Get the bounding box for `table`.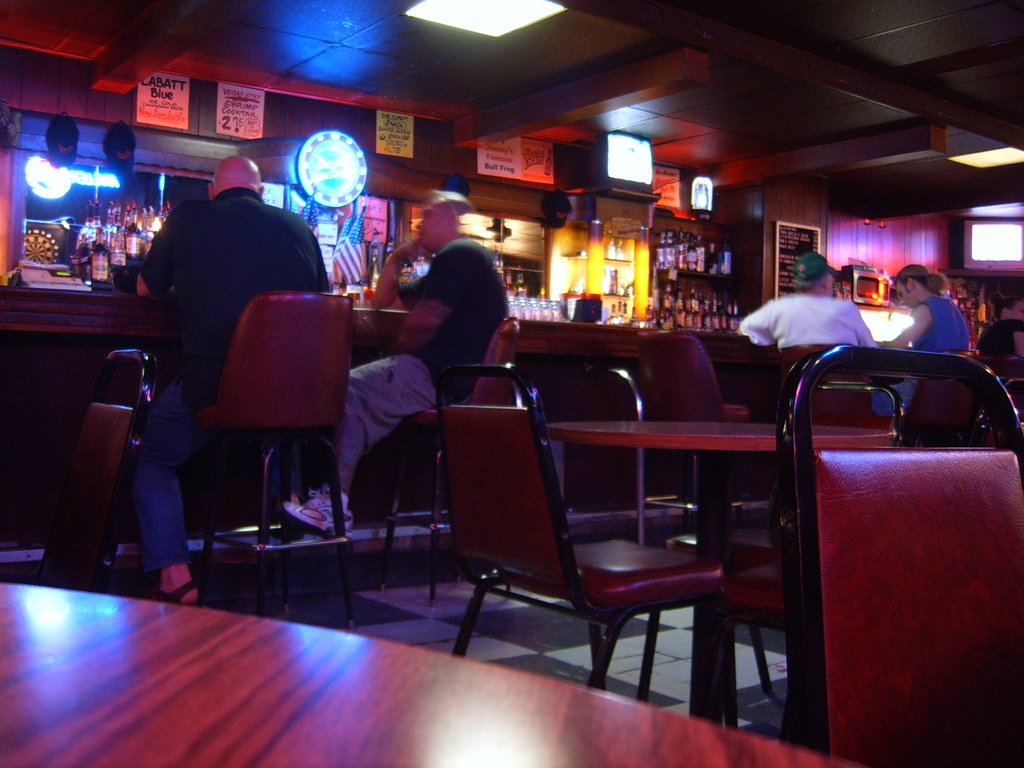
box=[0, 584, 861, 767].
